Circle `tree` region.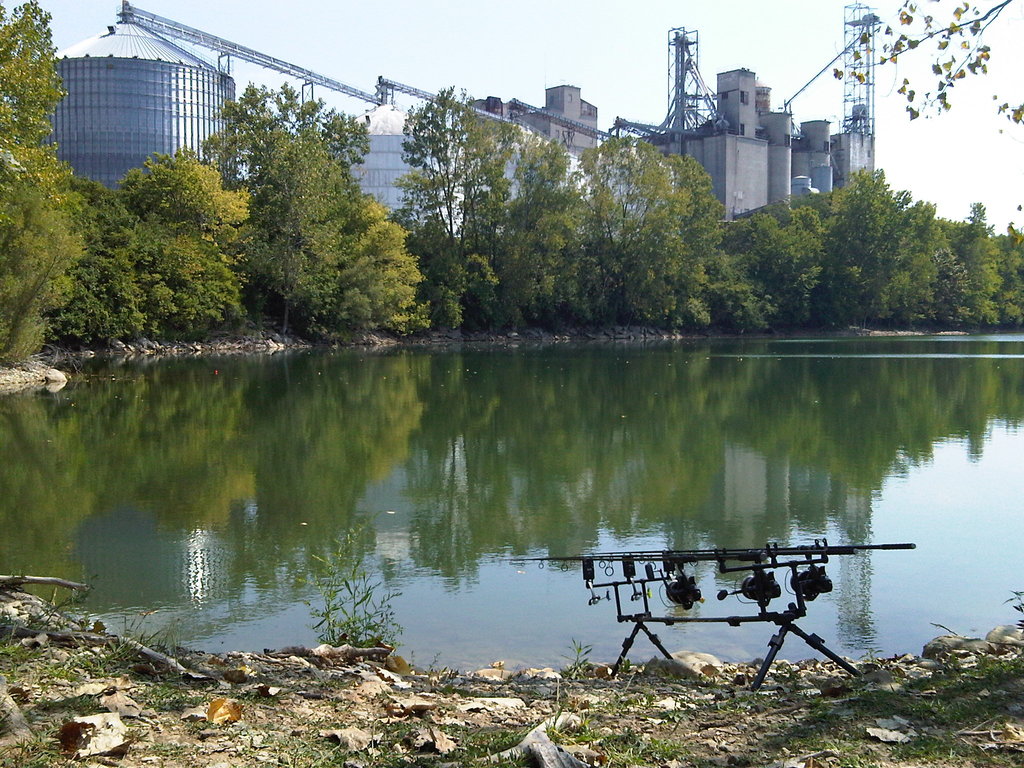
Region: x1=680 y1=124 x2=775 y2=344.
